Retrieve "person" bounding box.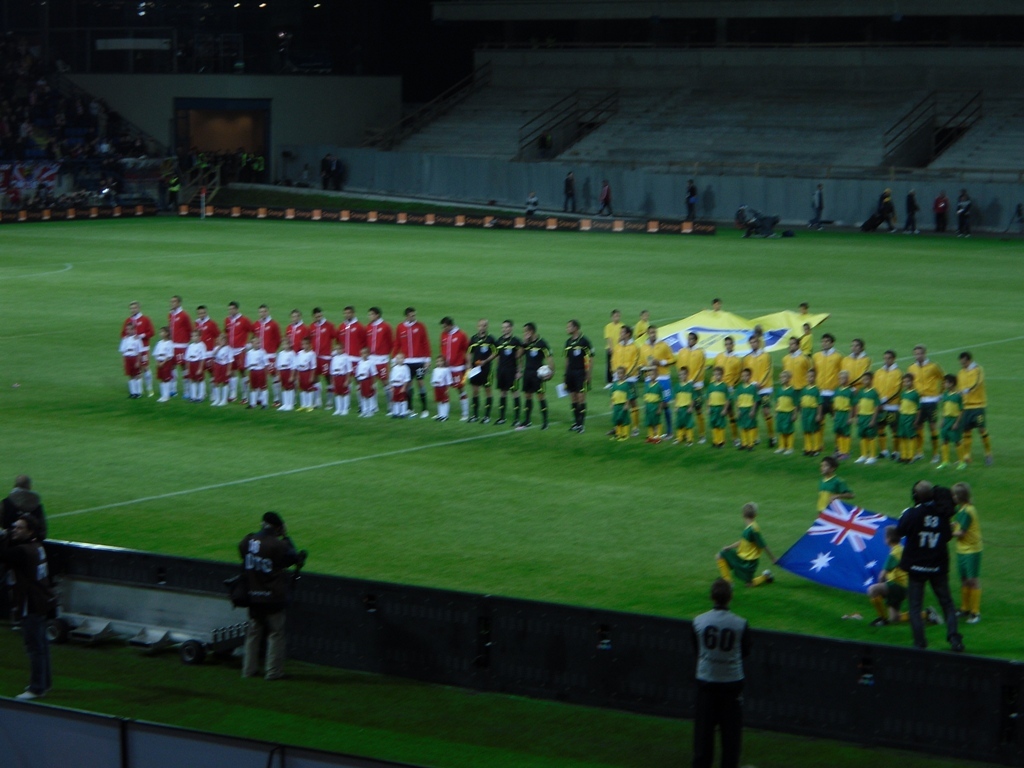
Bounding box: bbox(641, 364, 664, 444).
